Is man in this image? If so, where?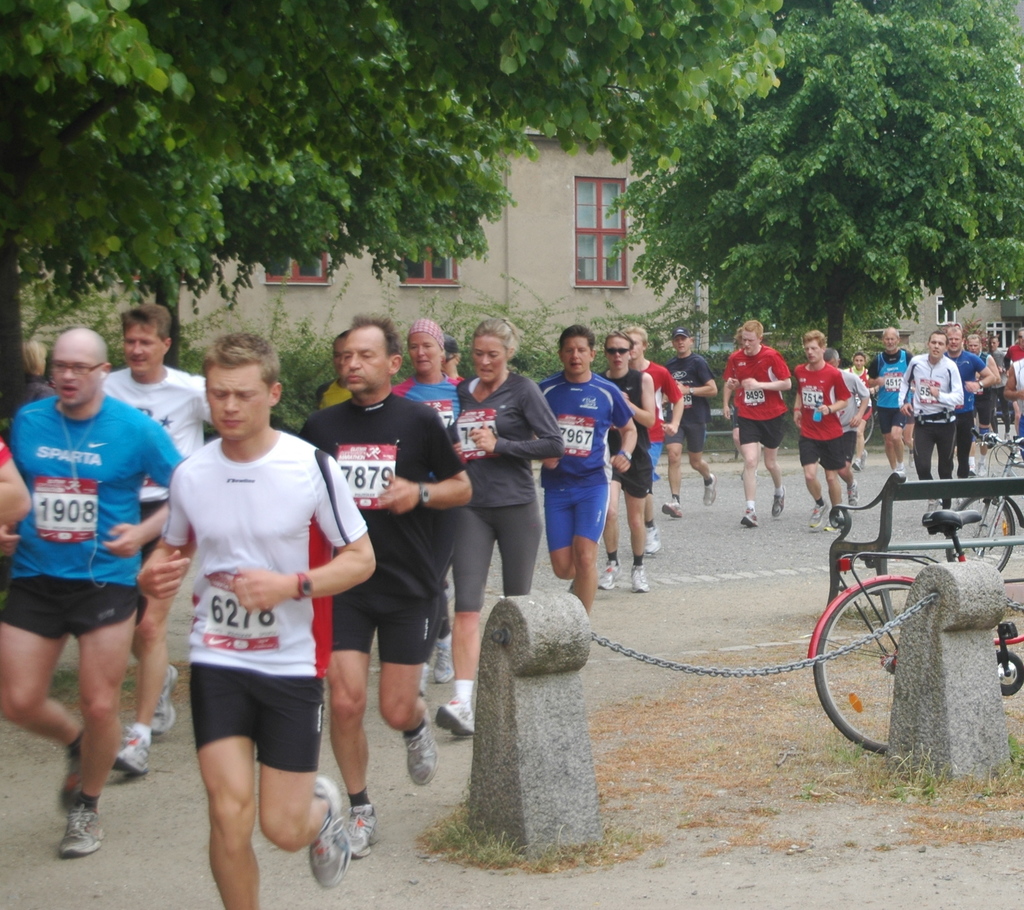
Yes, at <bbox>535, 321, 639, 618</bbox>.
